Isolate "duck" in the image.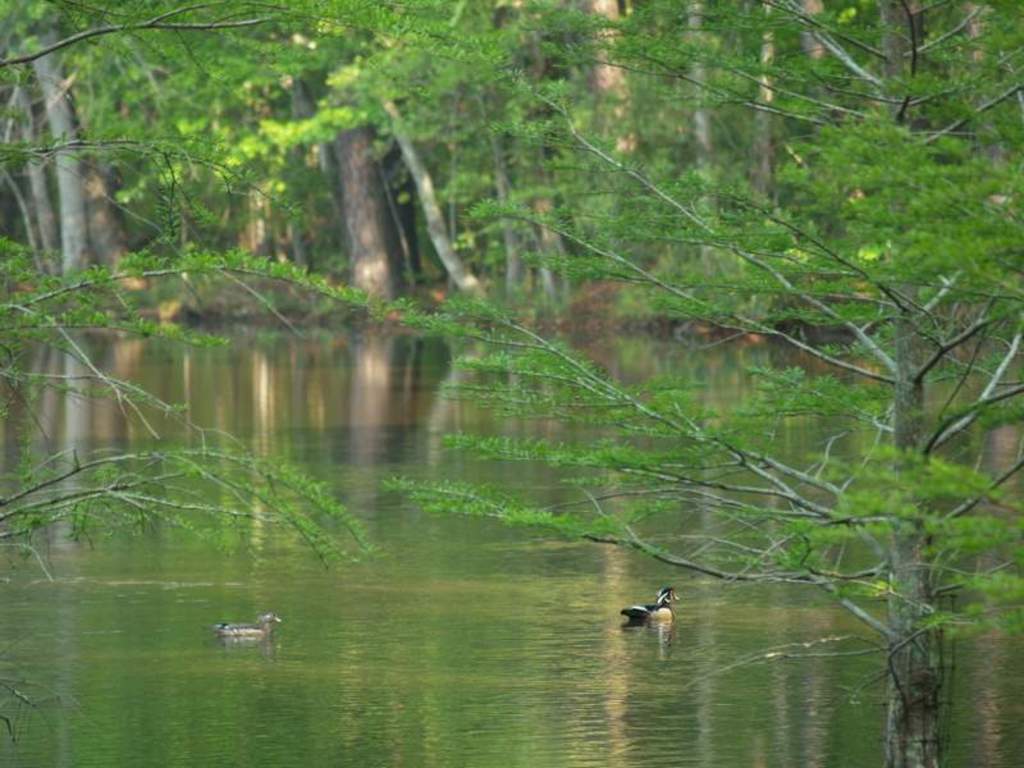
Isolated region: <bbox>210, 613, 274, 650</bbox>.
